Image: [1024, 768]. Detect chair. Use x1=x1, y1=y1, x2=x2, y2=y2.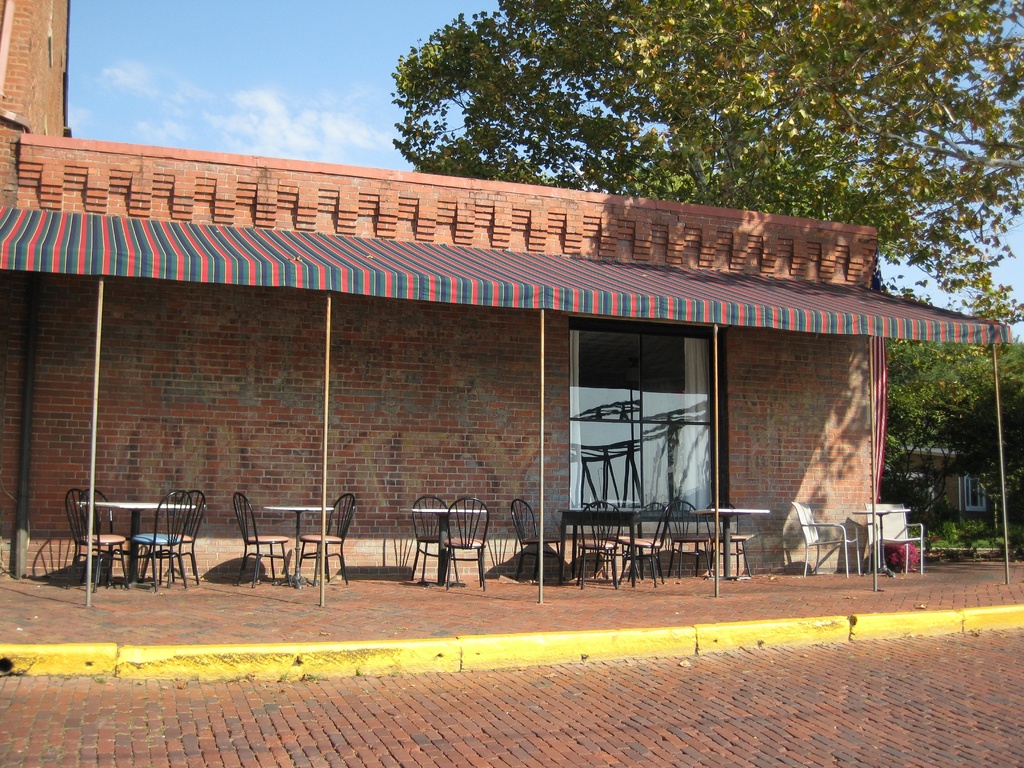
x1=790, y1=499, x2=862, y2=576.
